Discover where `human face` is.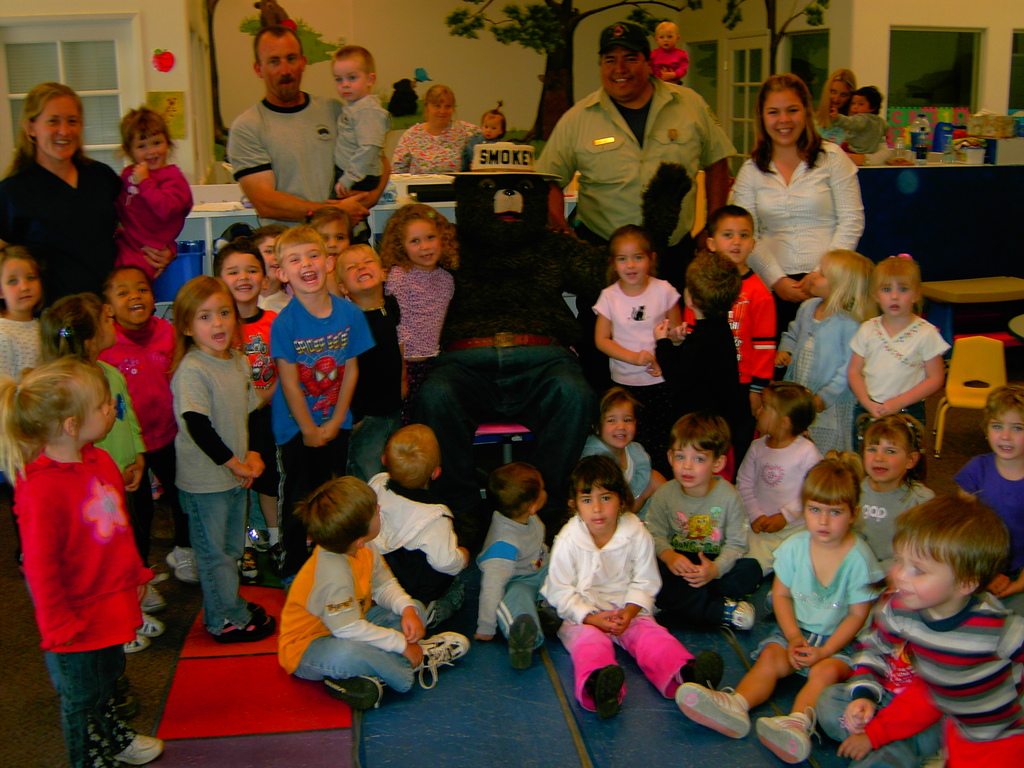
Discovered at box=[258, 38, 306, 102].
